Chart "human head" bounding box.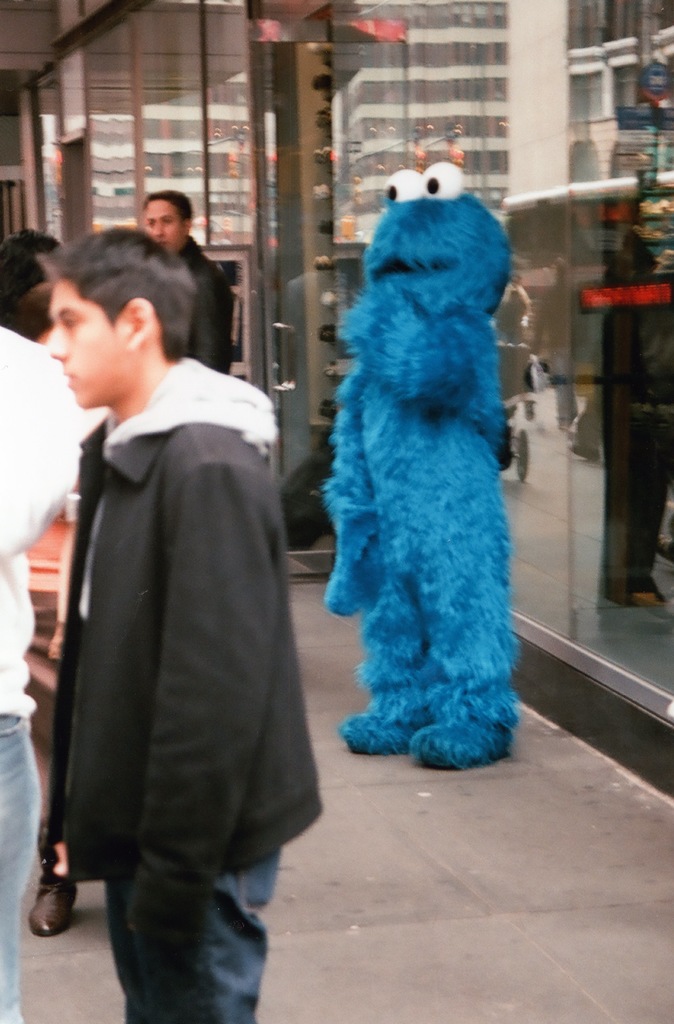
Charted: box=[0, 234, 65, 279].
